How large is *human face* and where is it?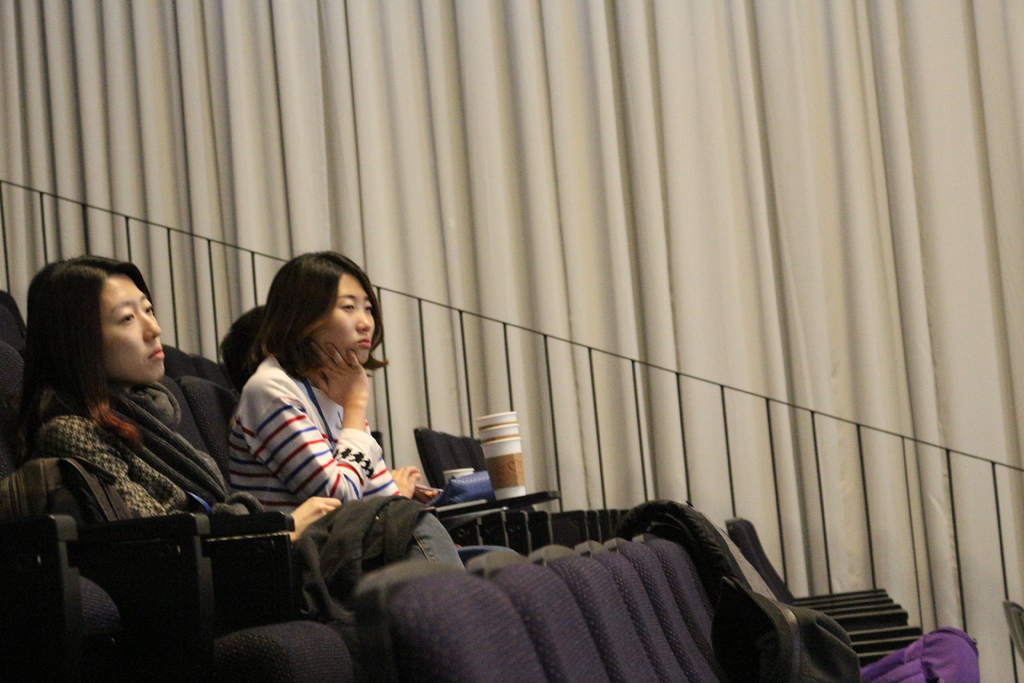
Bounding box: (318, 272, 376, 365).
